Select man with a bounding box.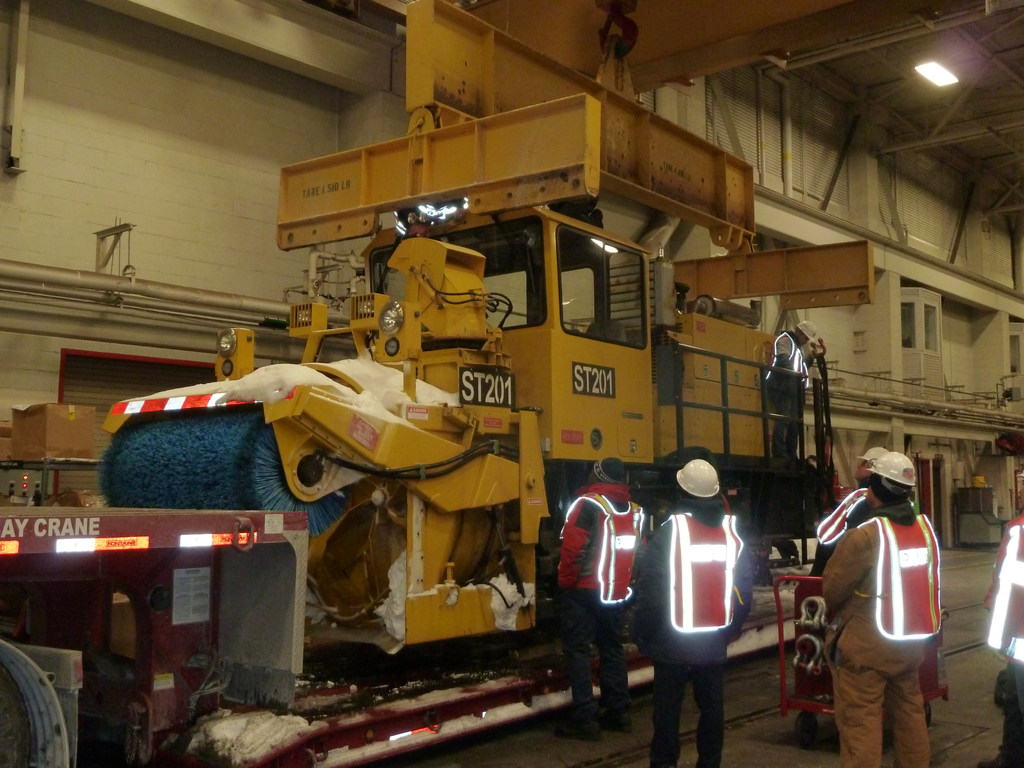
632, 456, 755, 767.
